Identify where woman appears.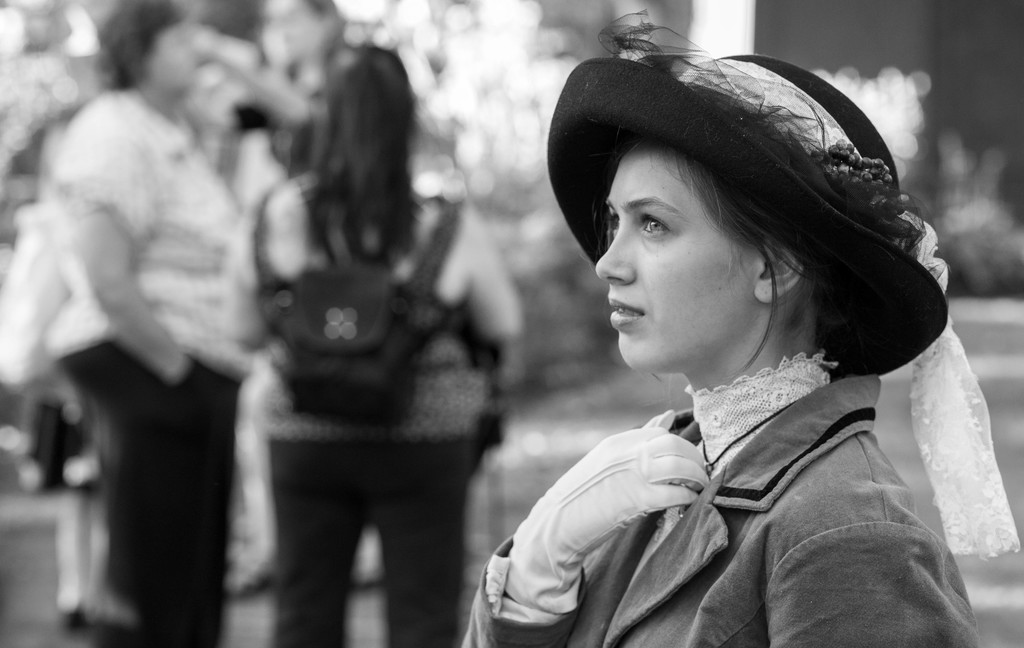
Appears at <region>248, 35, 530, 647</region>.
